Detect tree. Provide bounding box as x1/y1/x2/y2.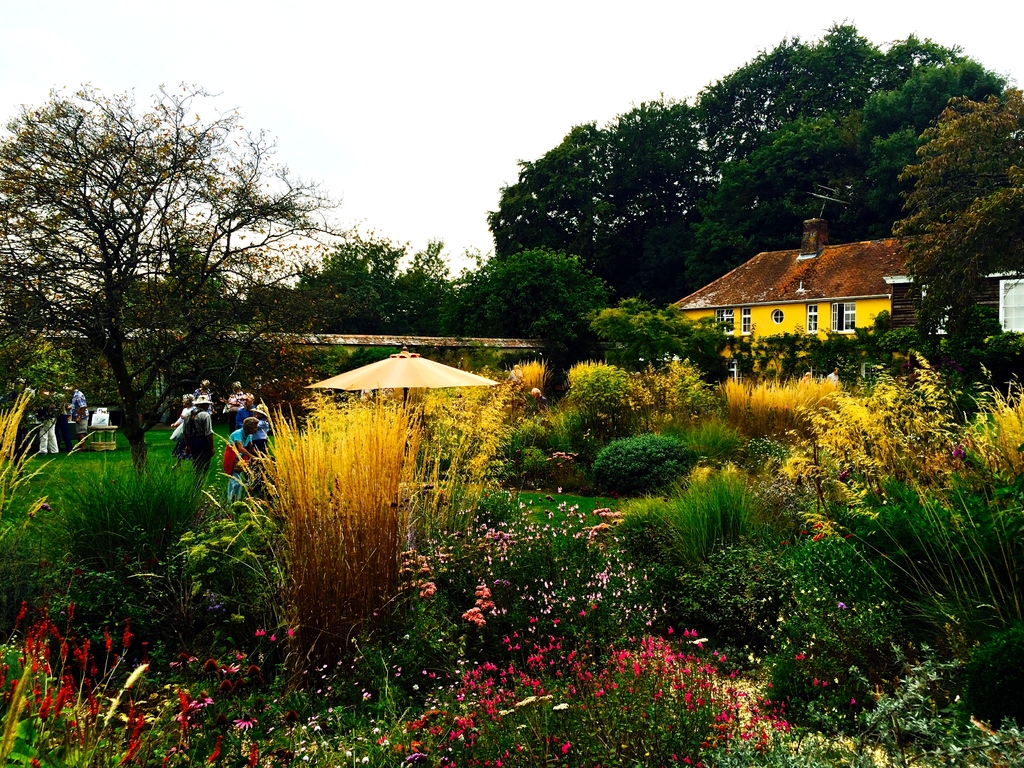
17/81/328/465.
